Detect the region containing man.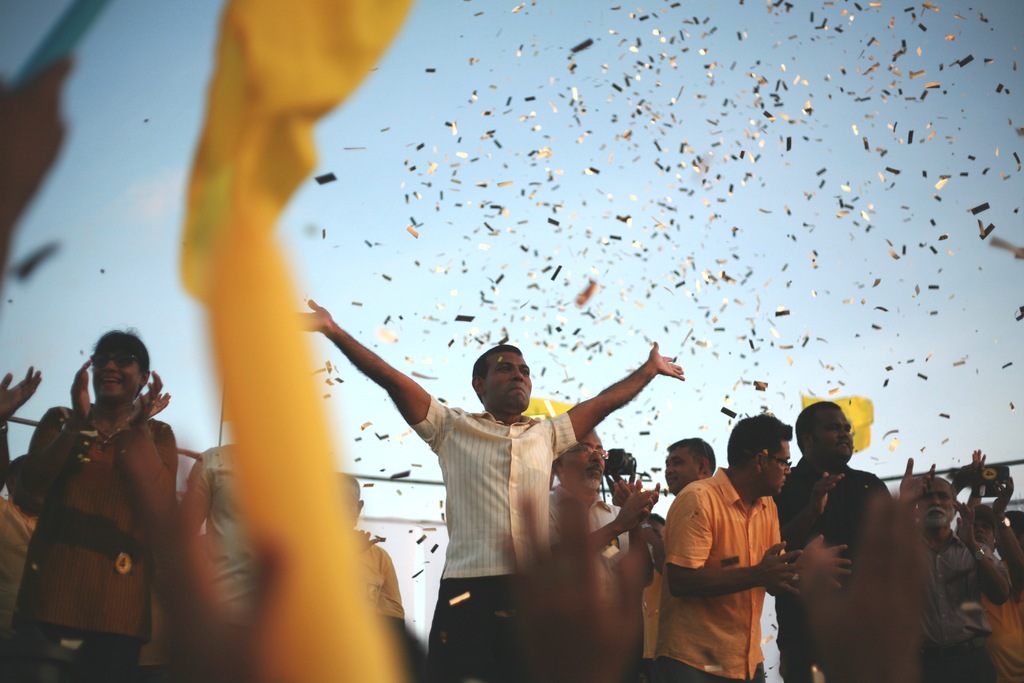
crop(908, 474, 1015, 682).
